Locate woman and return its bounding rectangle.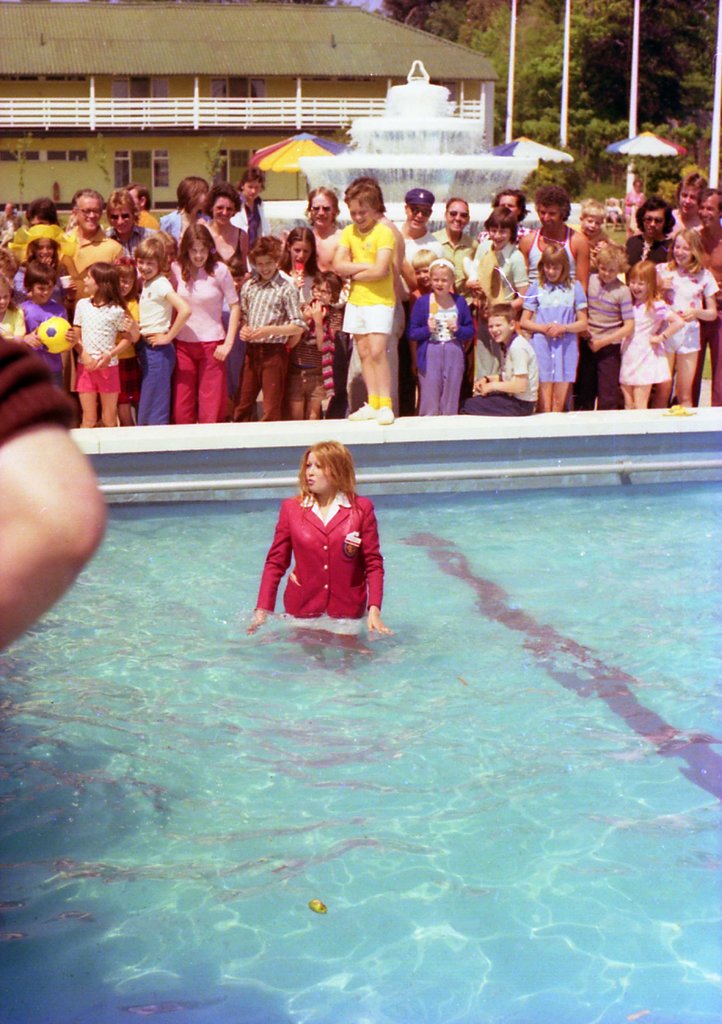
l=251, t=430, r=388, b=648.
